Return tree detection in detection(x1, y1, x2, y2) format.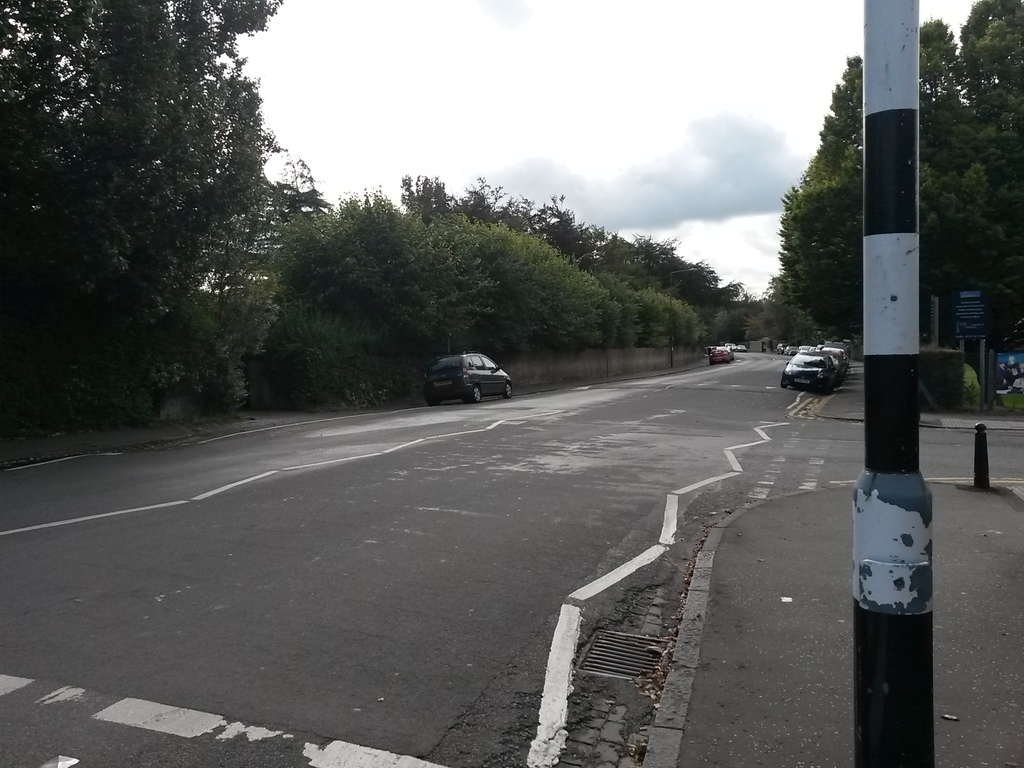
detection(743, 296, 826, 349).
